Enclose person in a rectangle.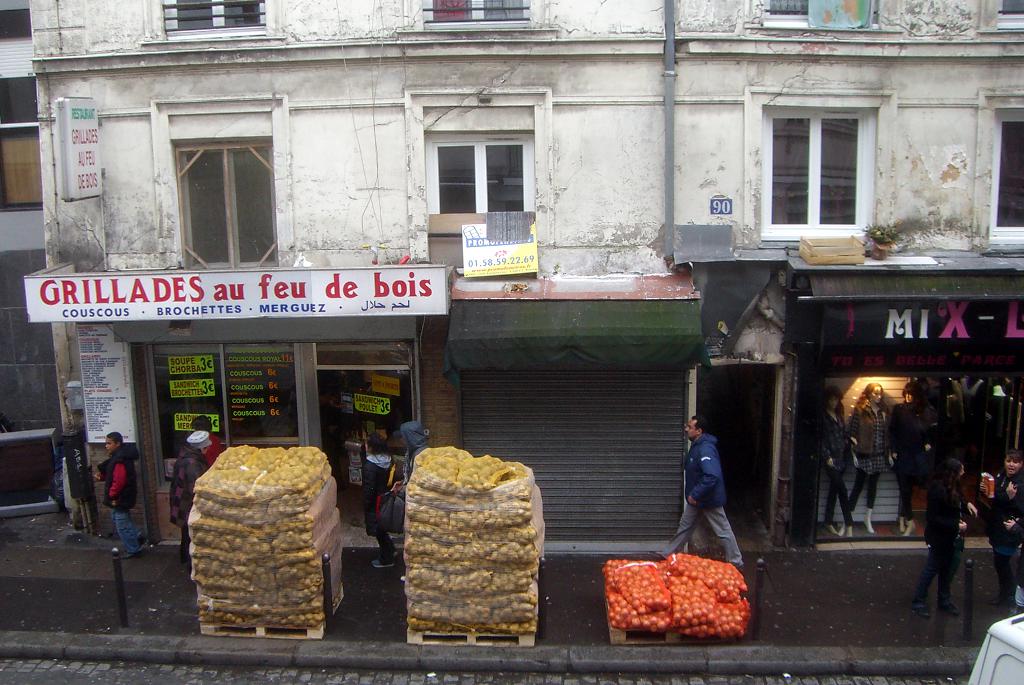
{"left": 401, "top": 419, "right": 435, "bottom": 494}.
